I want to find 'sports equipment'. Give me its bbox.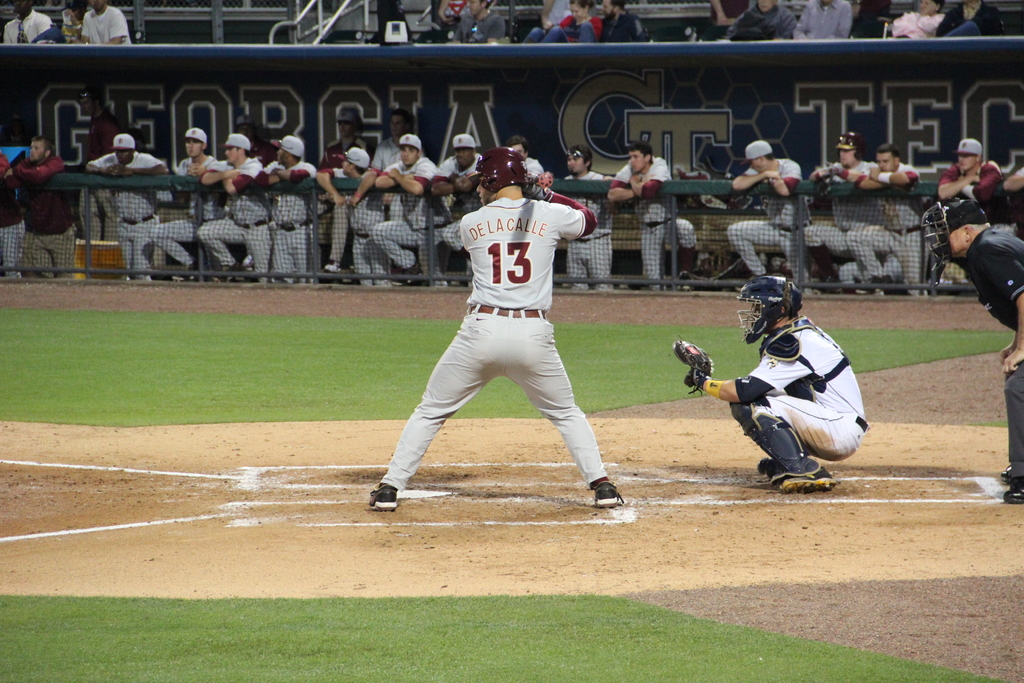
detection(675, 344, 708, 390).
